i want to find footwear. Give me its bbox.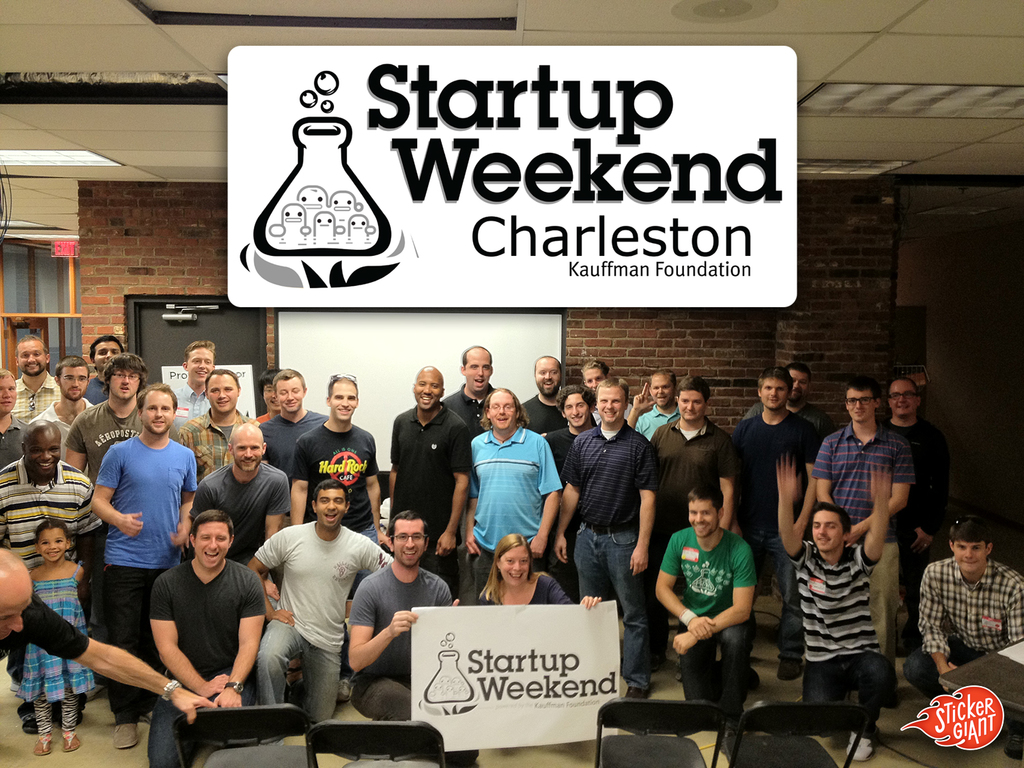
rect(106, 722, 134, 749).
